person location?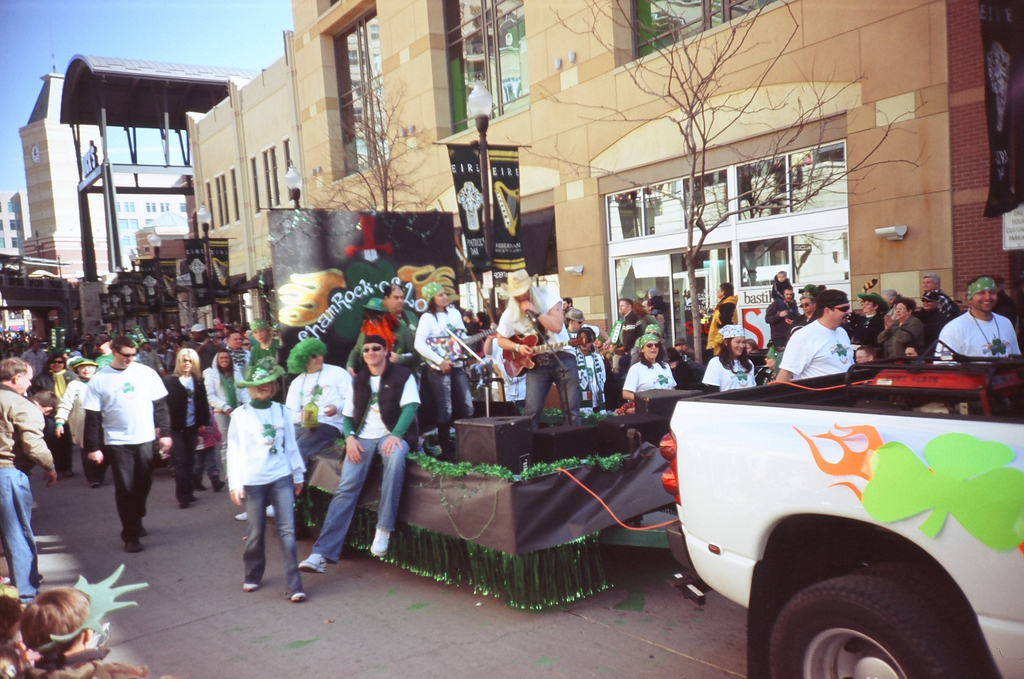
[x1=19, y1=587, x2=150, y2=678]
